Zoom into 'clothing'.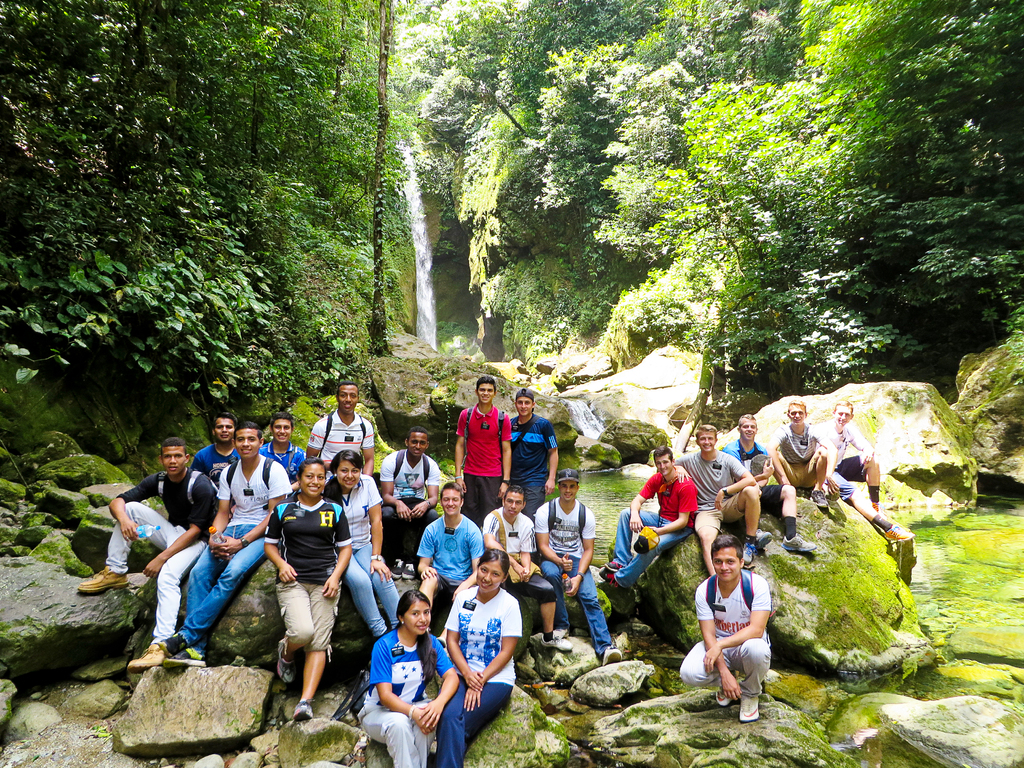
Zoom target: left=452, top=404, right=515, bottom=518.
